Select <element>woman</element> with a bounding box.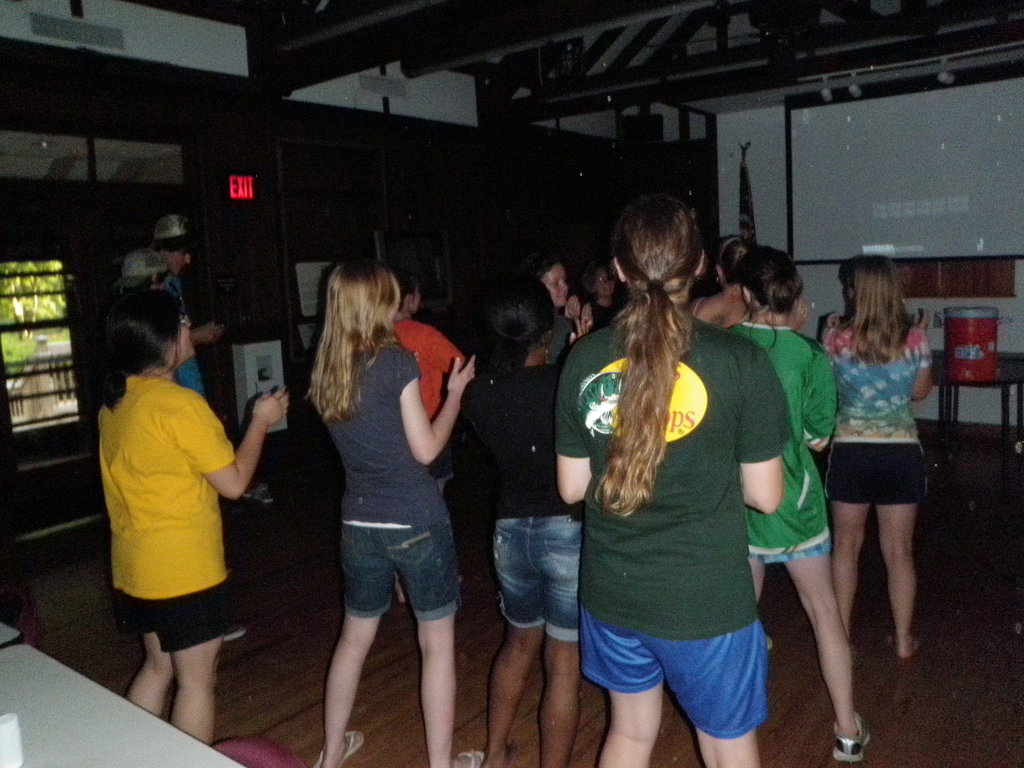
left=529, top=248, right=591, bottom=349.
